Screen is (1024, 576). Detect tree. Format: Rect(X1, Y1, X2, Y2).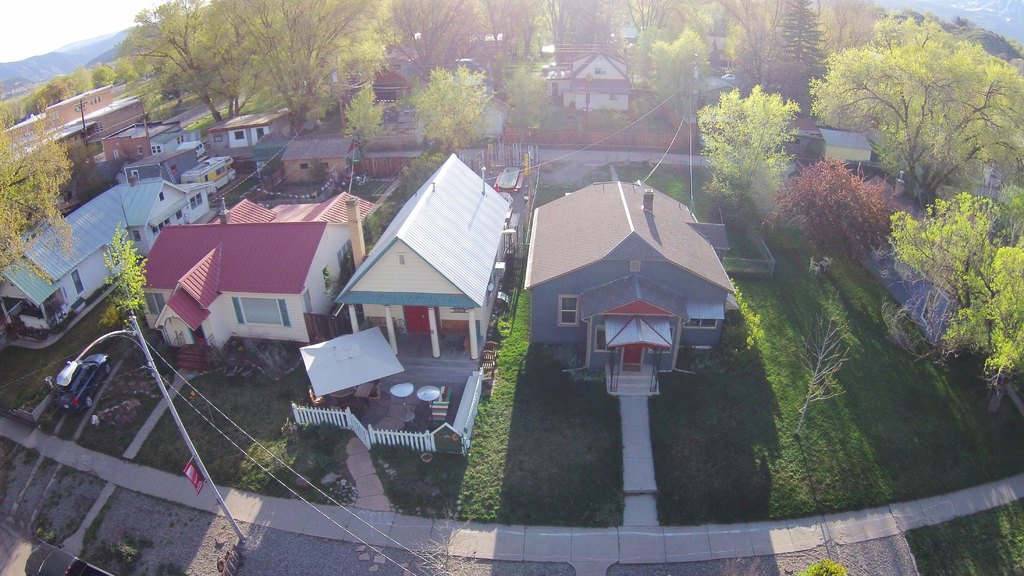
Rect(824, 0, 874, 59).
